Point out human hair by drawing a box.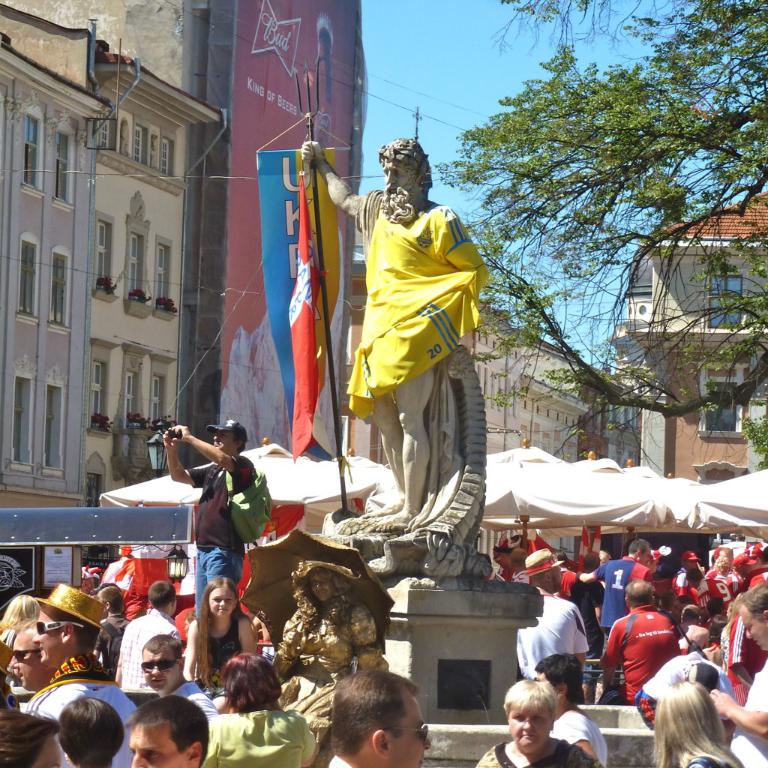
52, 604, 102, 652.
